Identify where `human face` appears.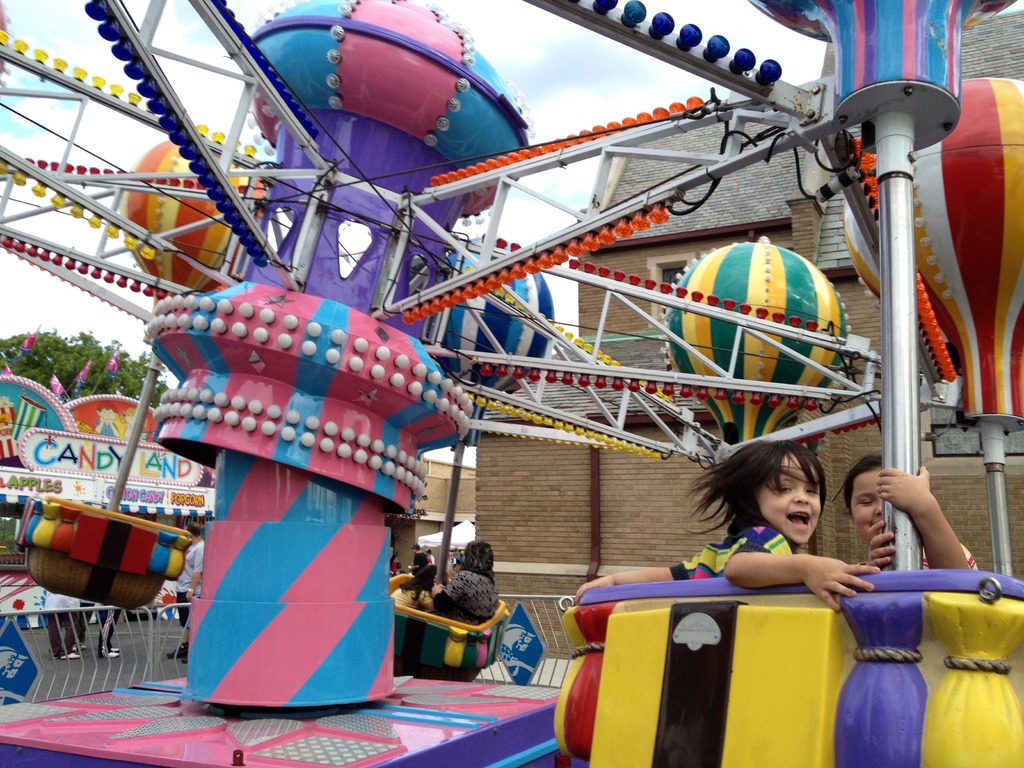
Appears at 758:452:822:543.
